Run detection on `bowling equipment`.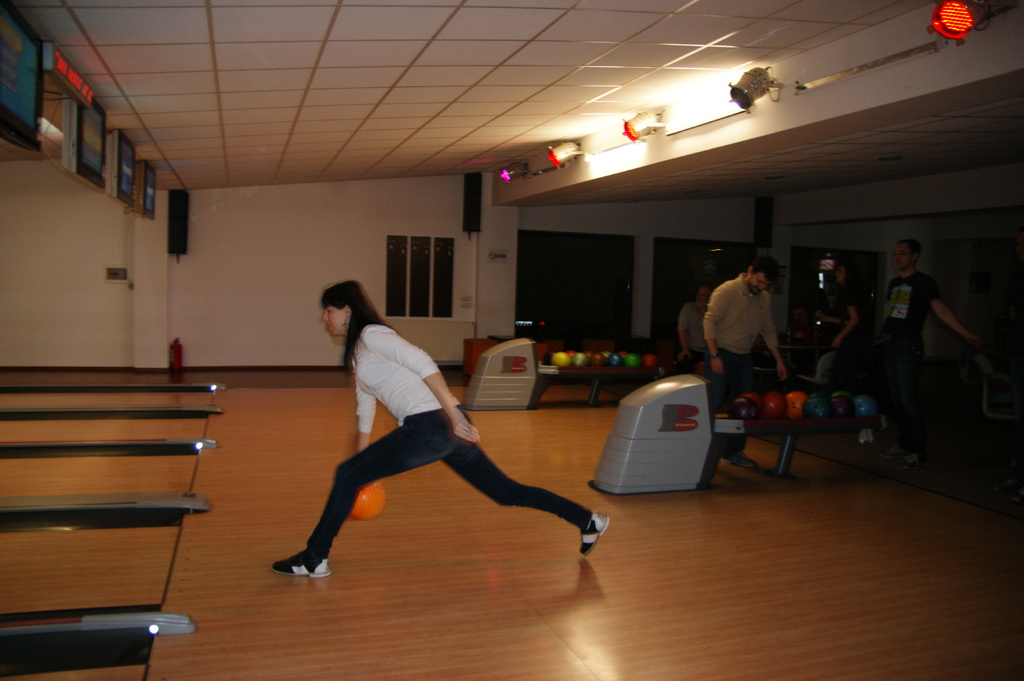
Result: 350:471:387:524.
